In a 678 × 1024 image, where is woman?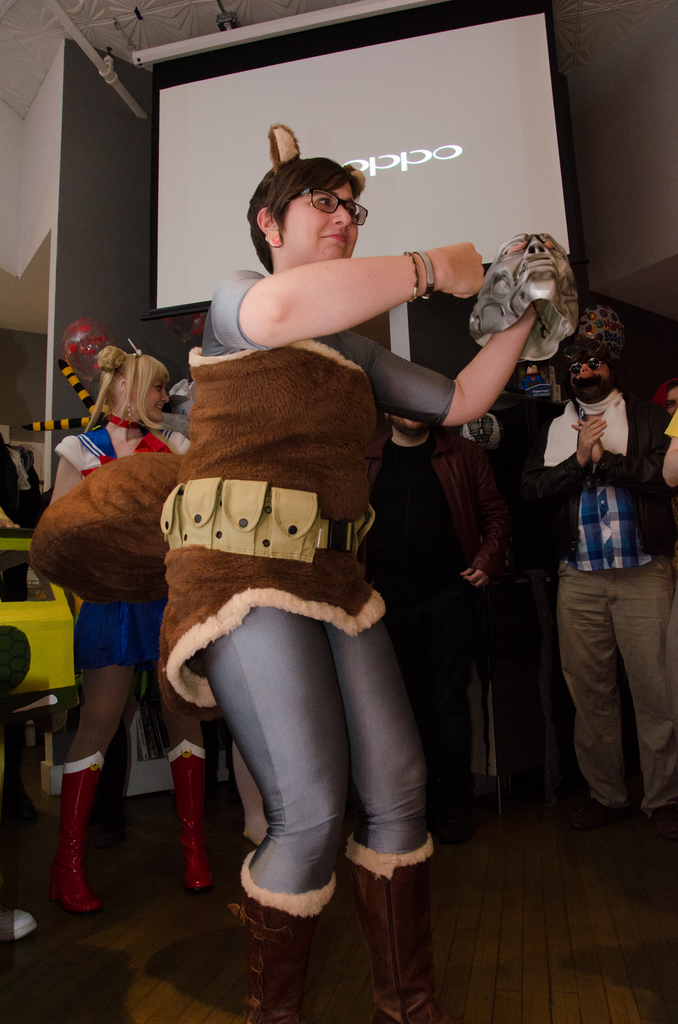
{"left": 32, "top": 340, "right": 230, "bottom": 936}.
